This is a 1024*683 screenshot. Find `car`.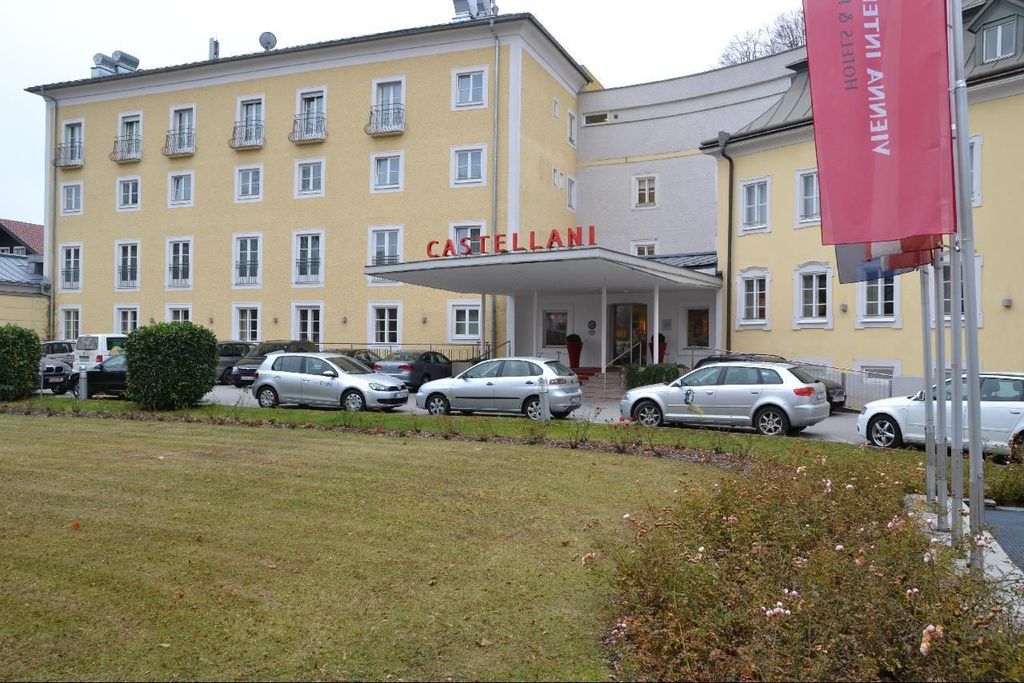
Bounding box: [373, 347, 449, 381].
